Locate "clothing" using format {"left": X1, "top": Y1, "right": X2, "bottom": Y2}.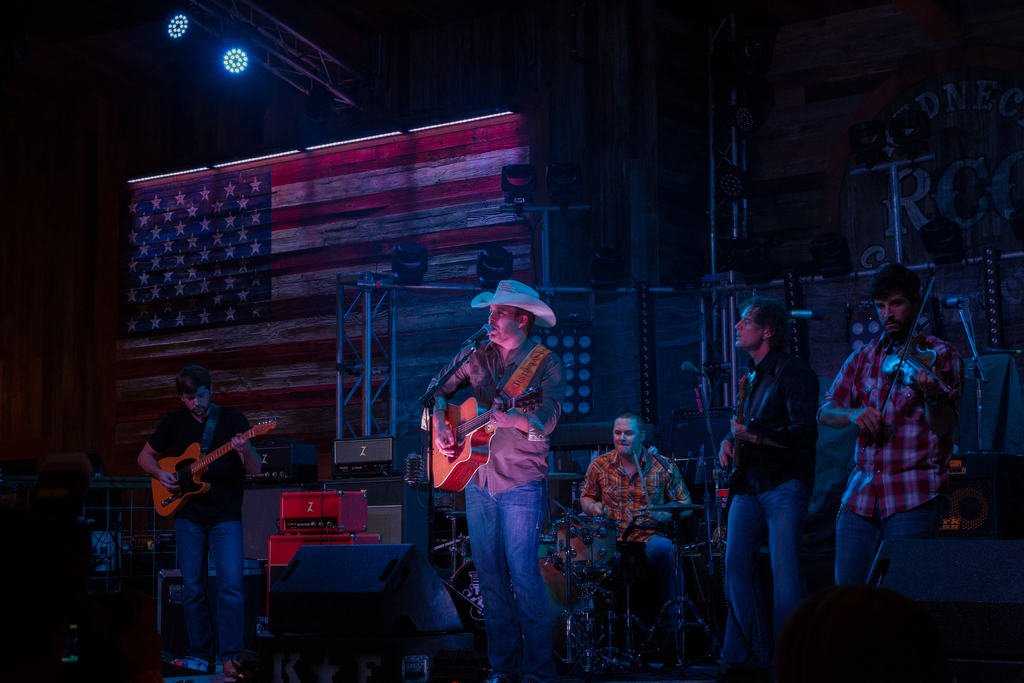
{"left": 837, "top": 280, "right": 963, "bottom": 582}.
